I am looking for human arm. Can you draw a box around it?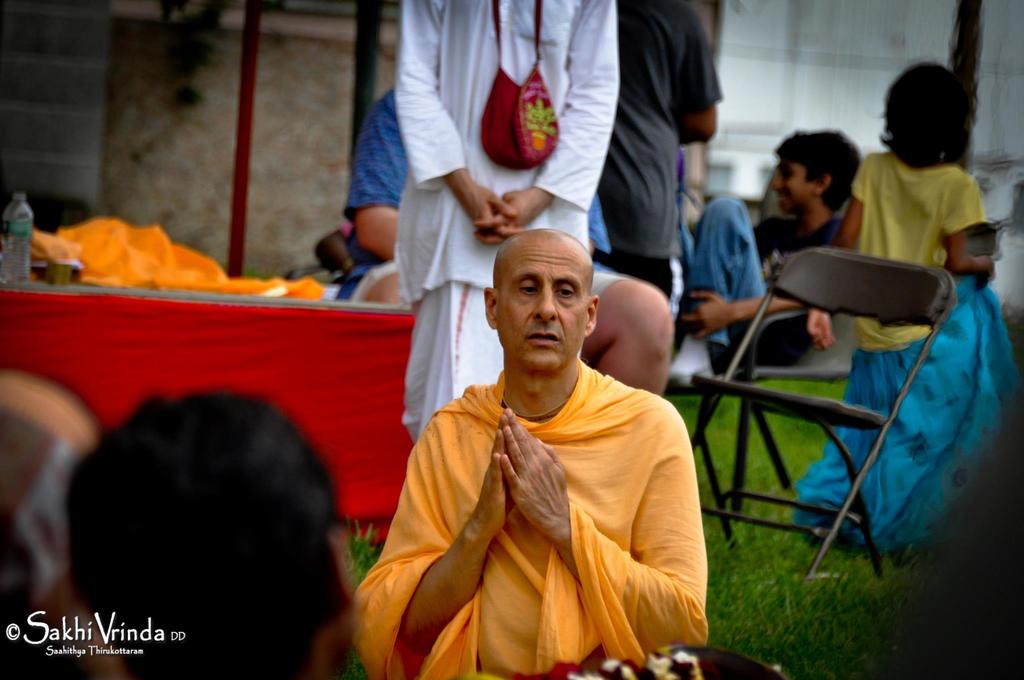
Sure, the bounding box is box=[938, 179, 997, 287].
